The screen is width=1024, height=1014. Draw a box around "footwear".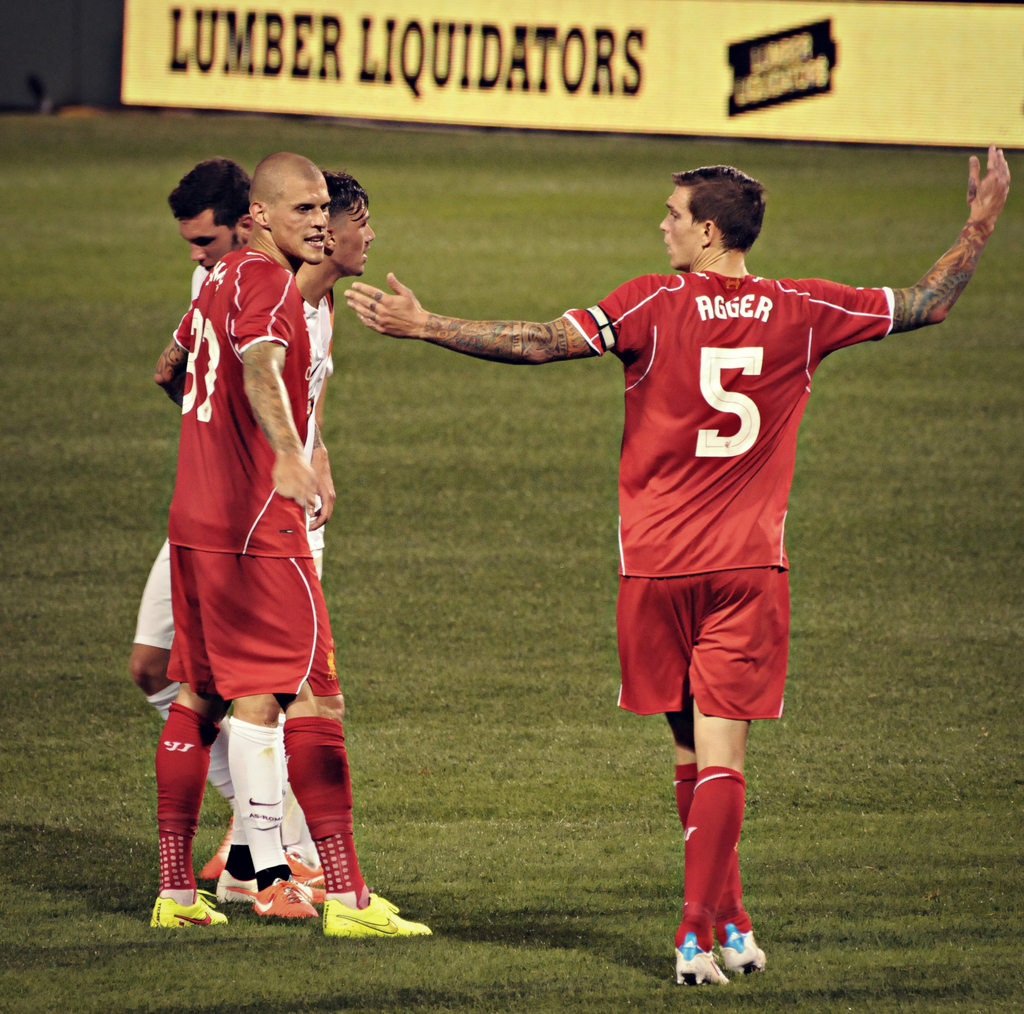
[x1=317, y1=892, x2=429, y2=933].
